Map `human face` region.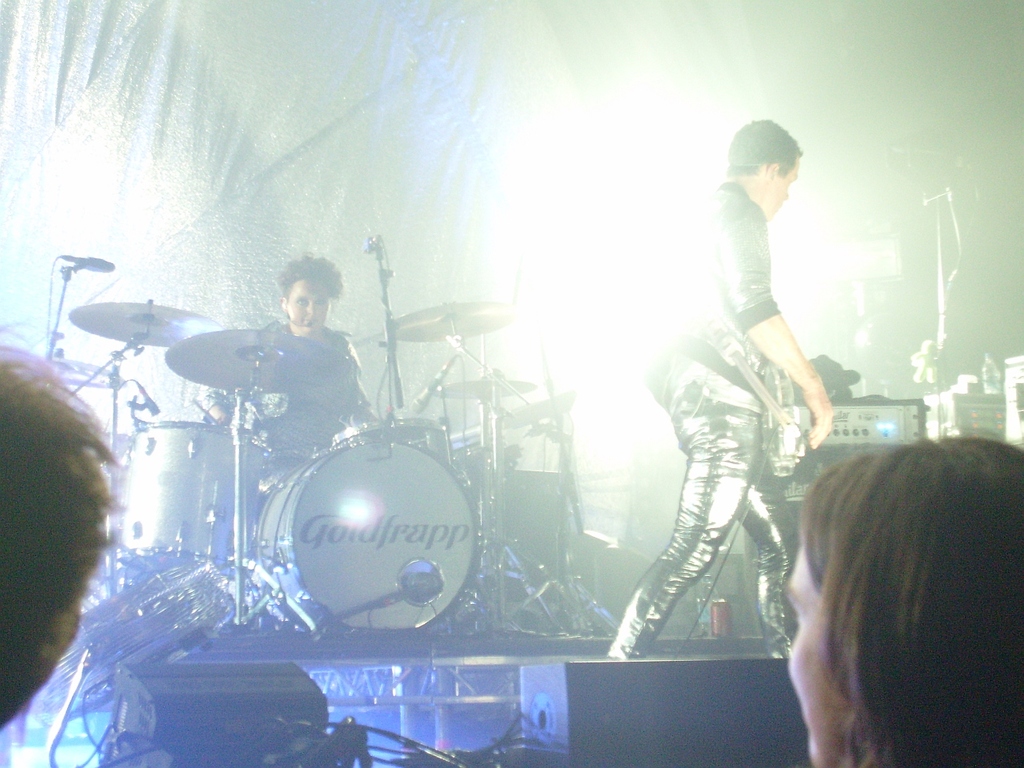
Mapped to crop(286, 277, 330, 336).
